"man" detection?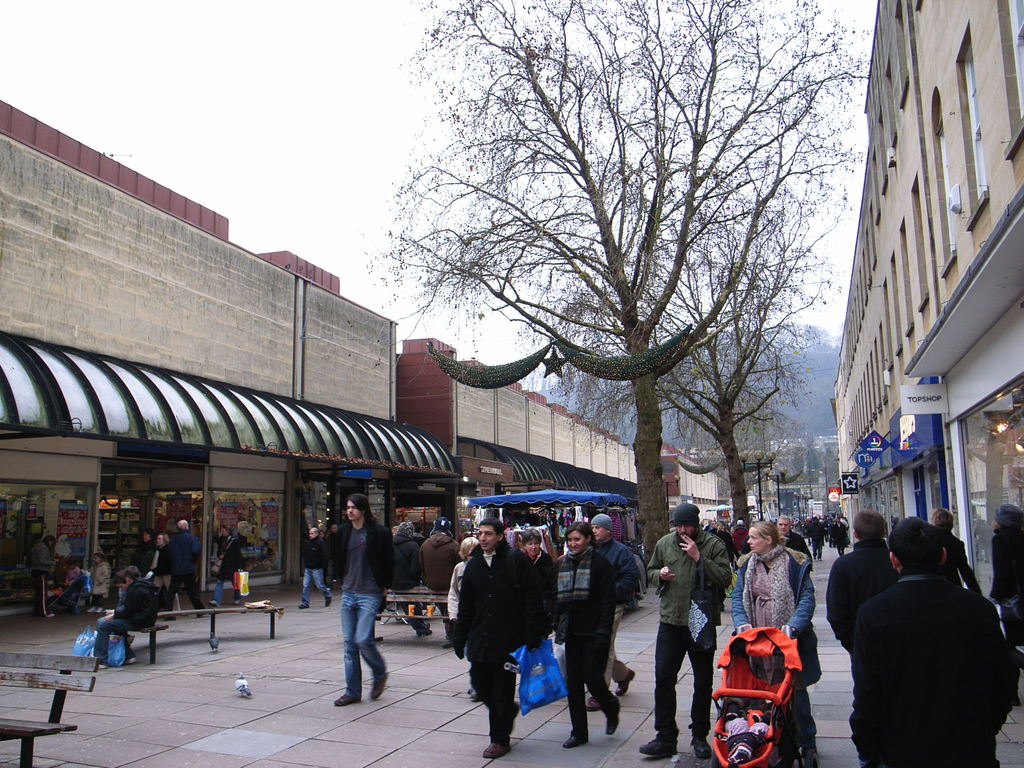
detection(584, 513, 637, 710)
